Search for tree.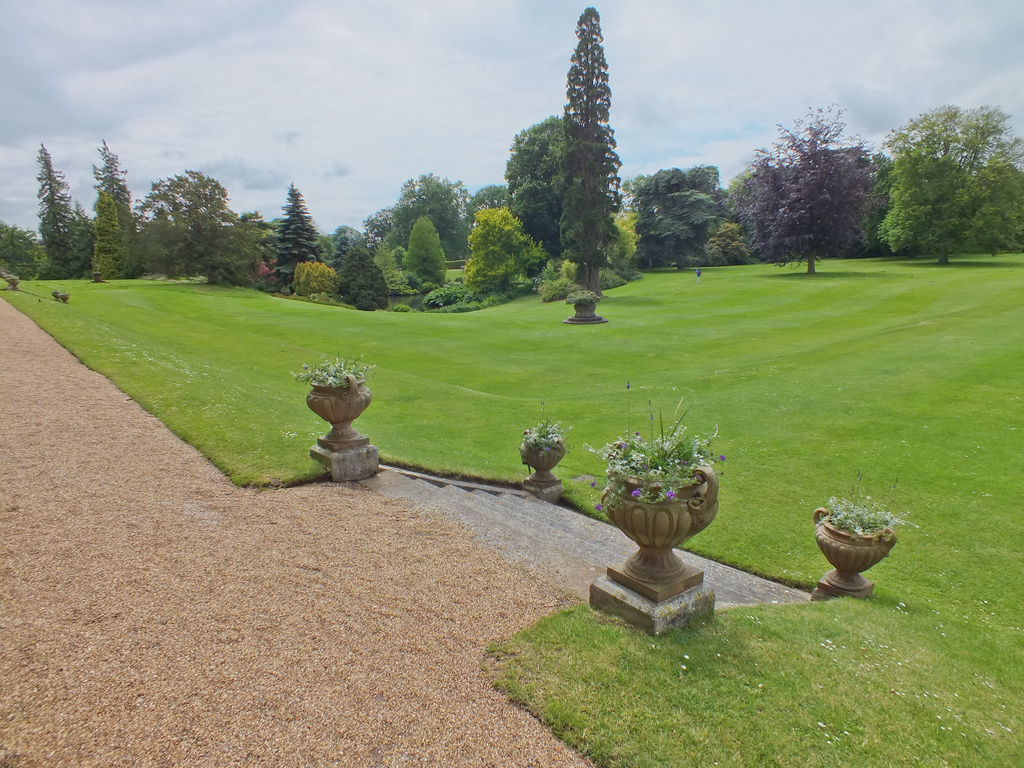
Found at bbox=(1, 225, 39, 284).
